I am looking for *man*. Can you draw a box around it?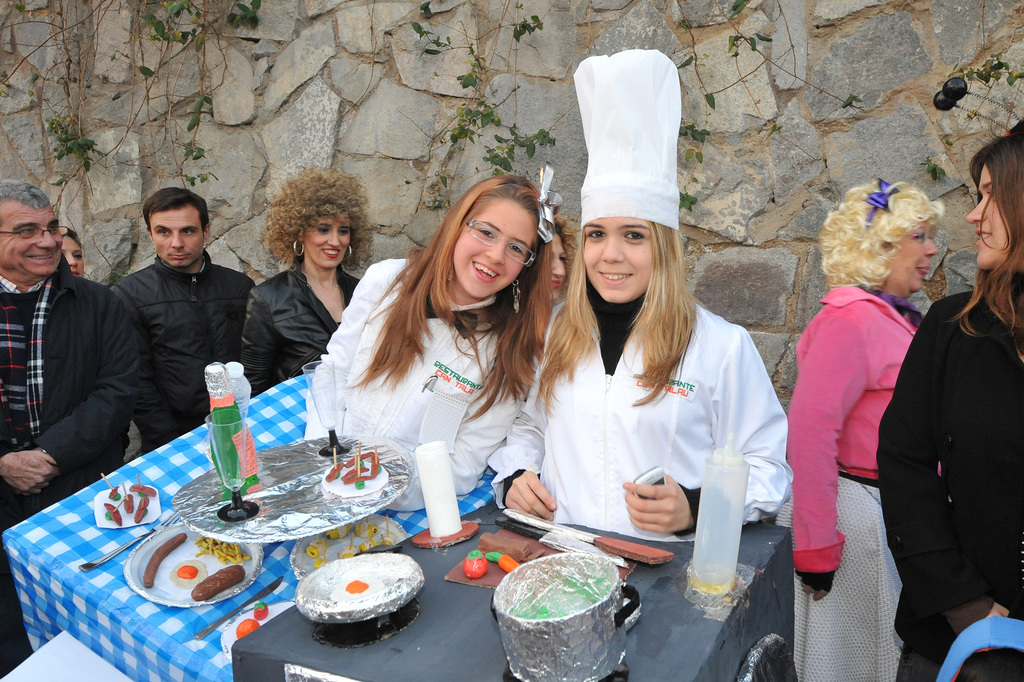
Sure, the bounding box is (left=0, top=176, right=154, bottom=545).
